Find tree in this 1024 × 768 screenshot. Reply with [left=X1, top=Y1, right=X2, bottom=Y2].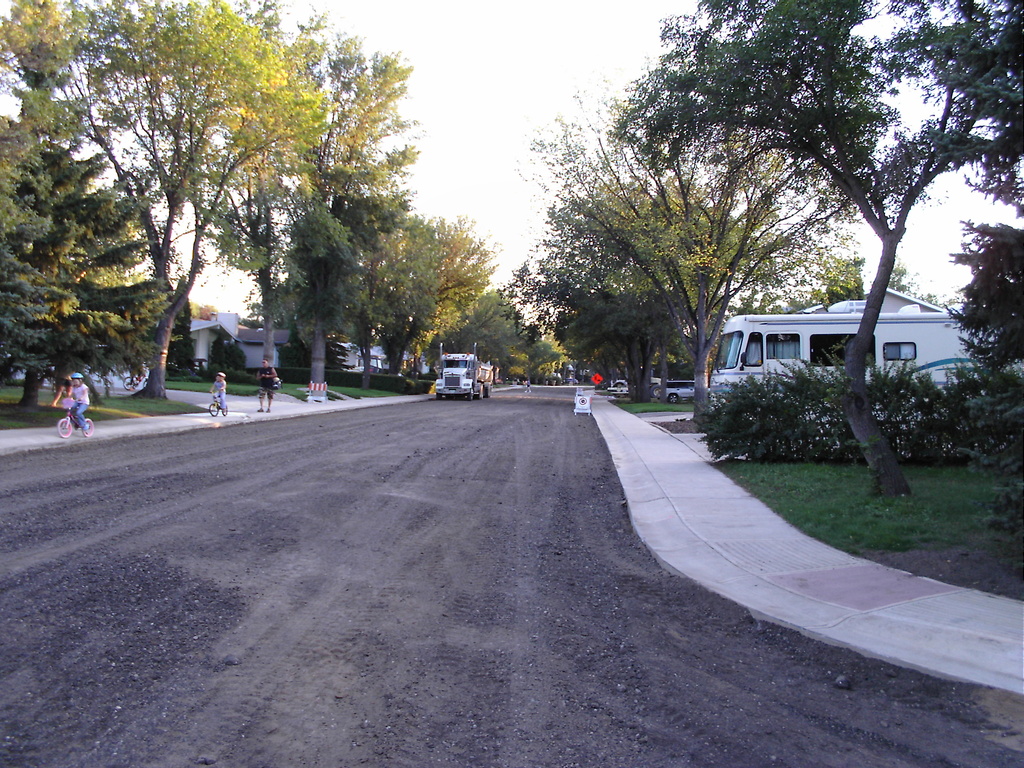
[left=257, top=159, right=413, bottom=387].
